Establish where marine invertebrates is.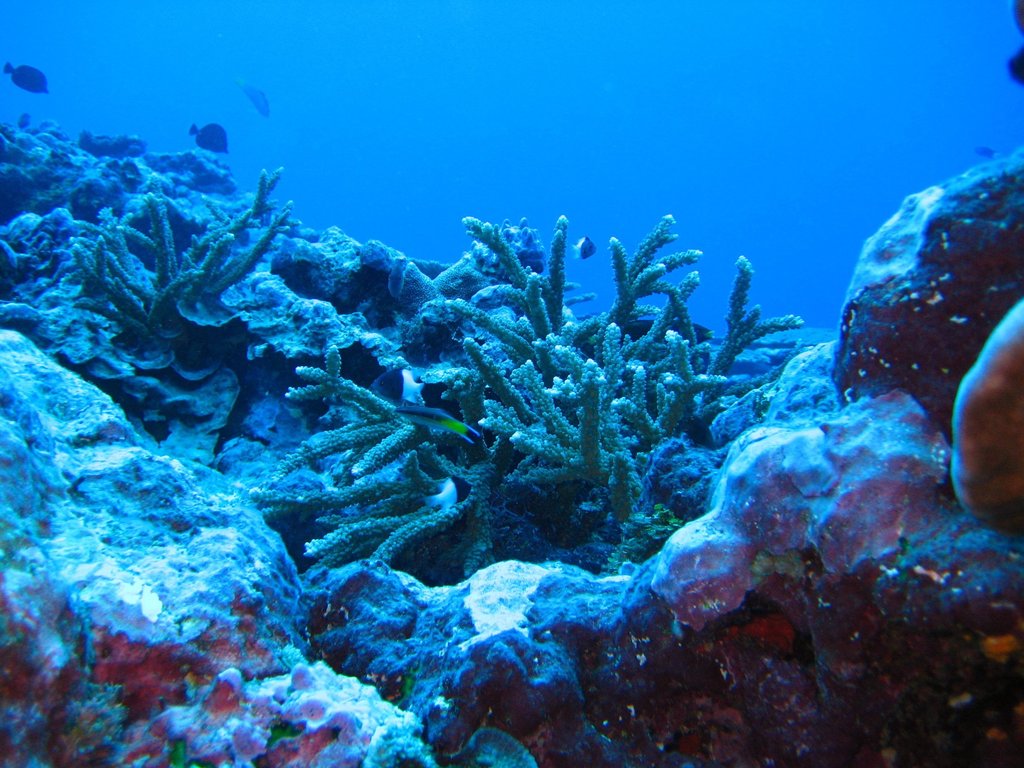
Established at x1=564, y1=195, x2=731, y2=409.
